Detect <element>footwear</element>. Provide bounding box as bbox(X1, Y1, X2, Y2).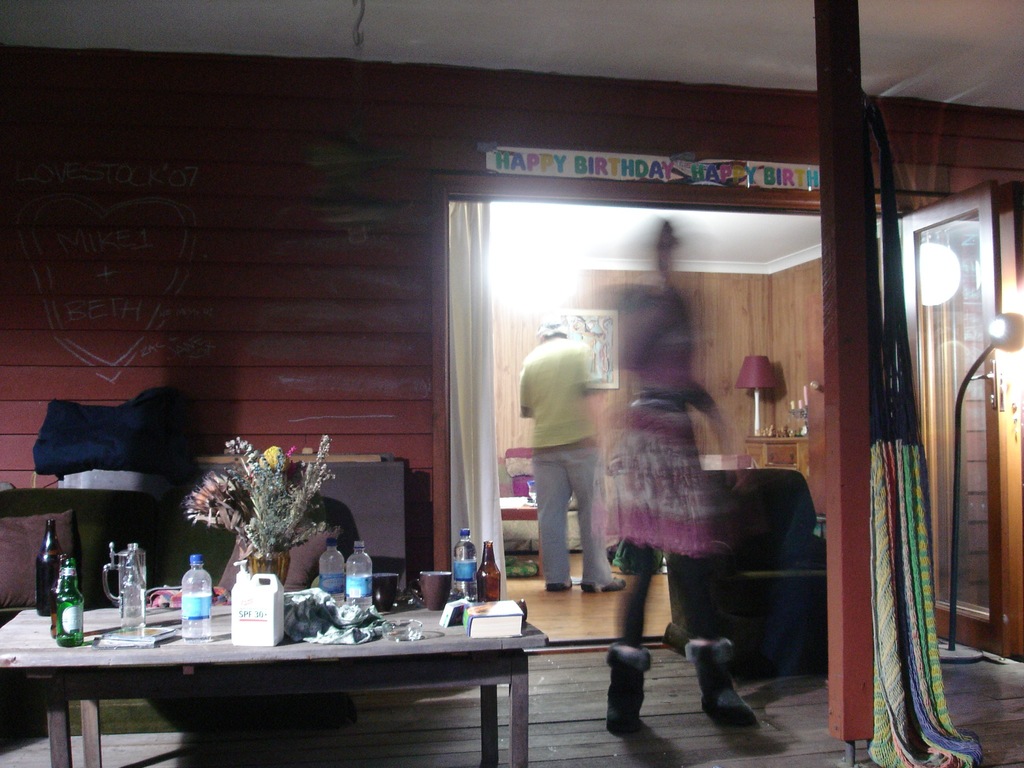
bbox(541, 574, 575, 597).
